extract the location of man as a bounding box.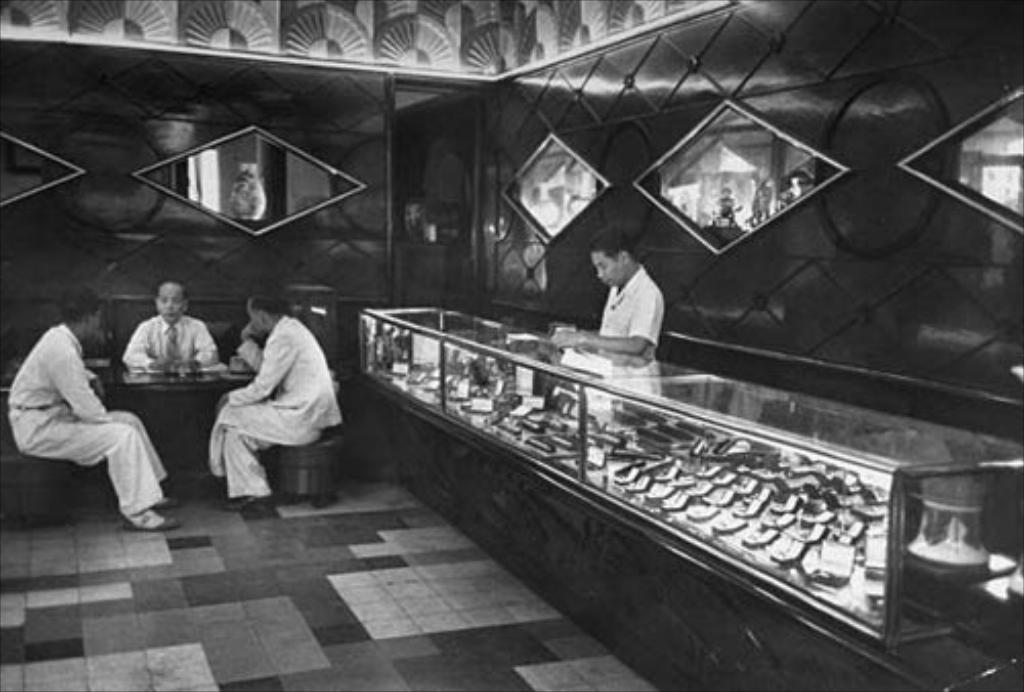
(211,289,346,514).
